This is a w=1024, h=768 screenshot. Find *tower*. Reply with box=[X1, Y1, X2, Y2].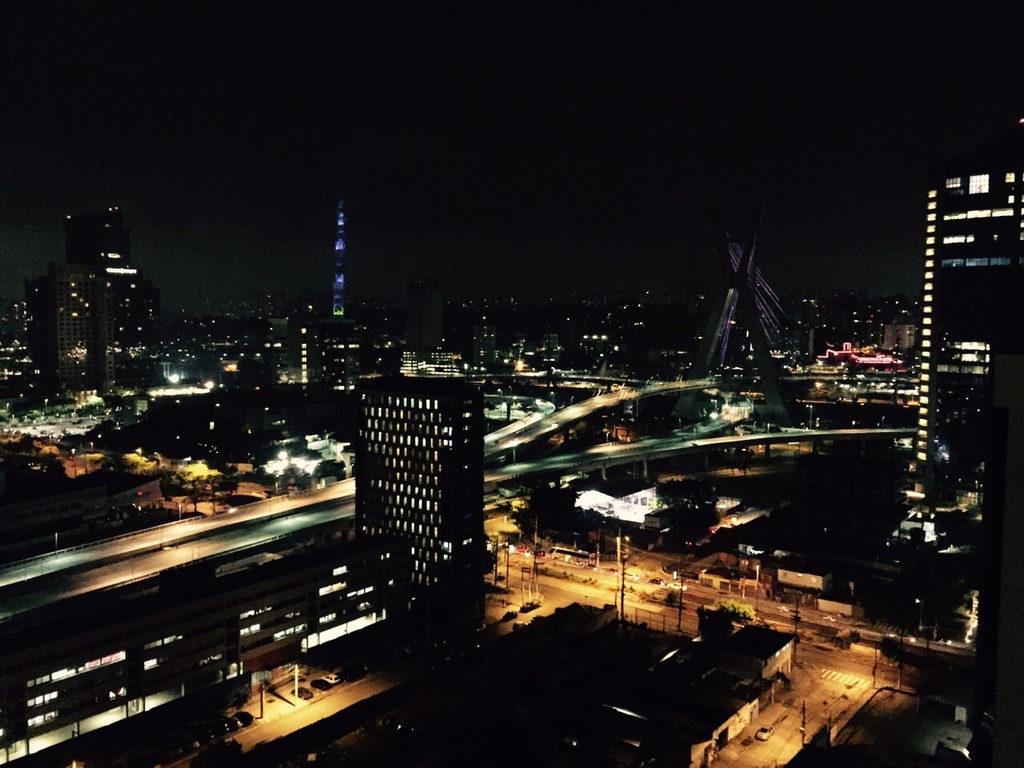
box=[890, 127, 1013, 516].
